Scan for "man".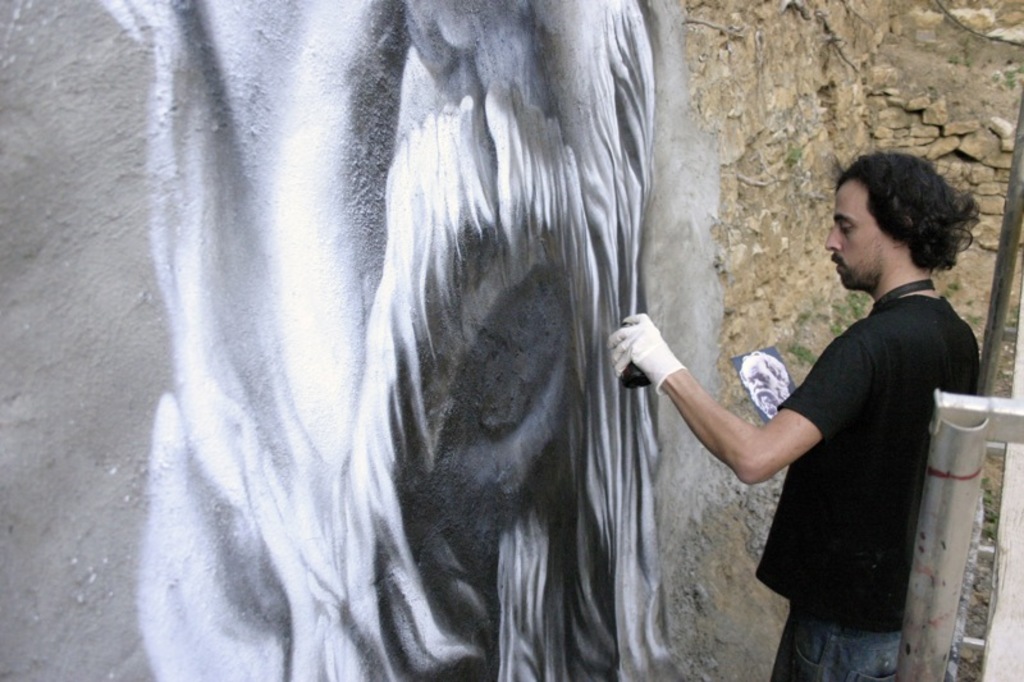
Scan result: l=701, t=147, r=998, b=662.
